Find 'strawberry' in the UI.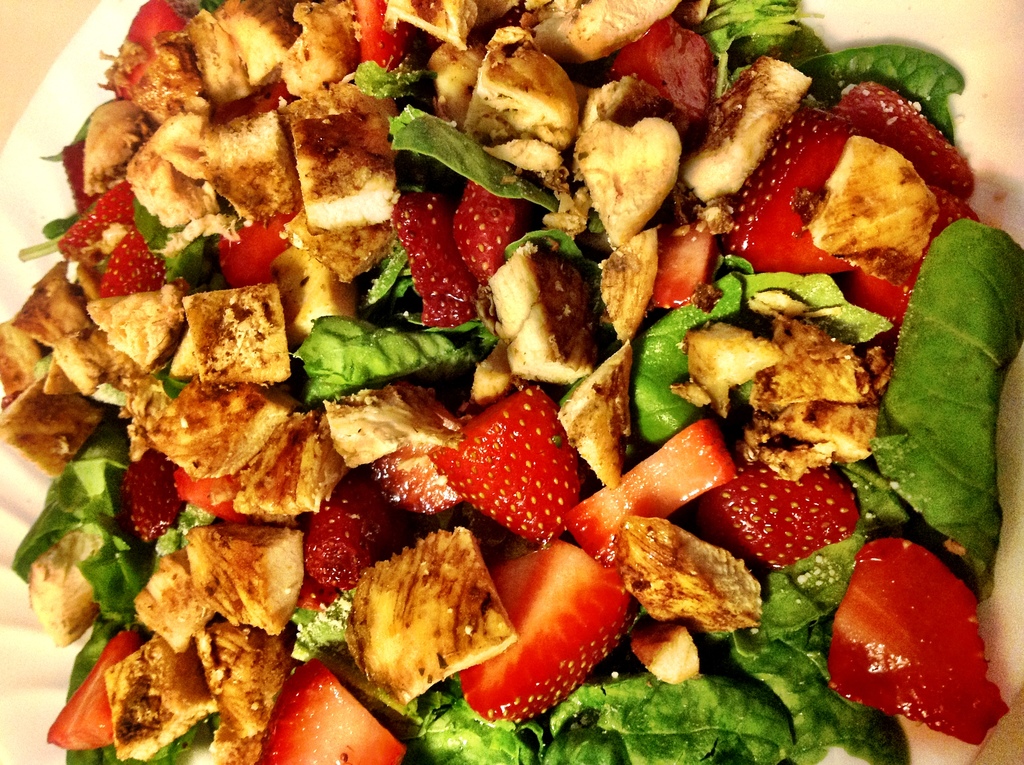
UI element at detection(260, 664, 406, 764).
